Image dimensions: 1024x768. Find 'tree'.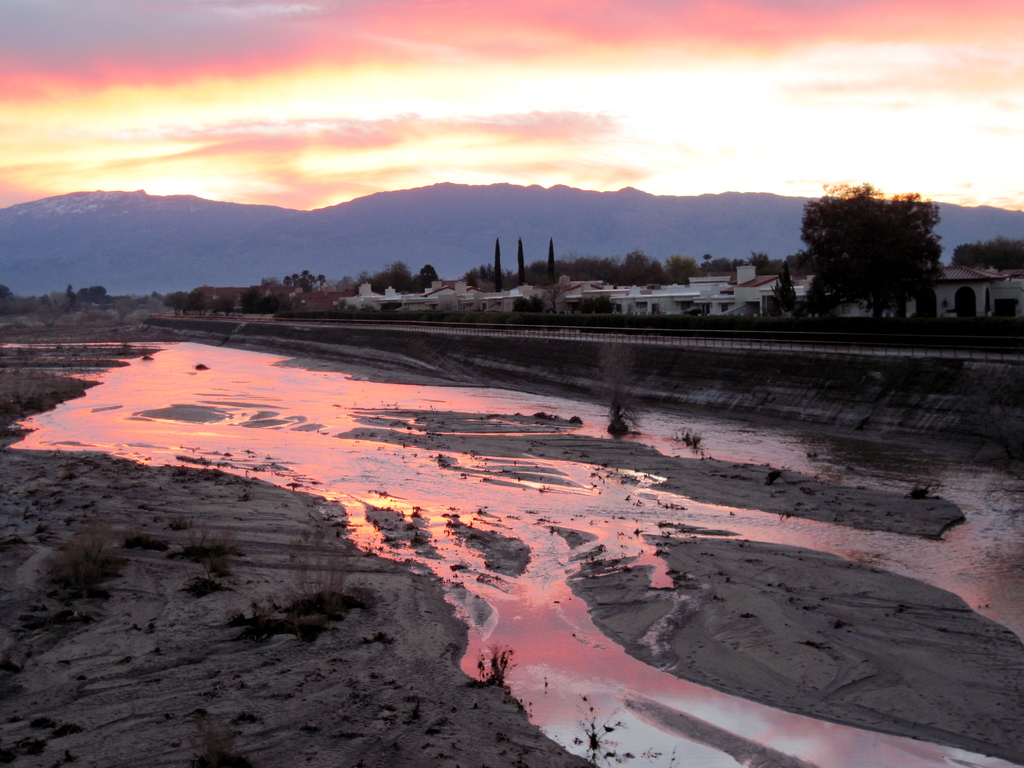
bbox=[272, 261, 322, 302].
